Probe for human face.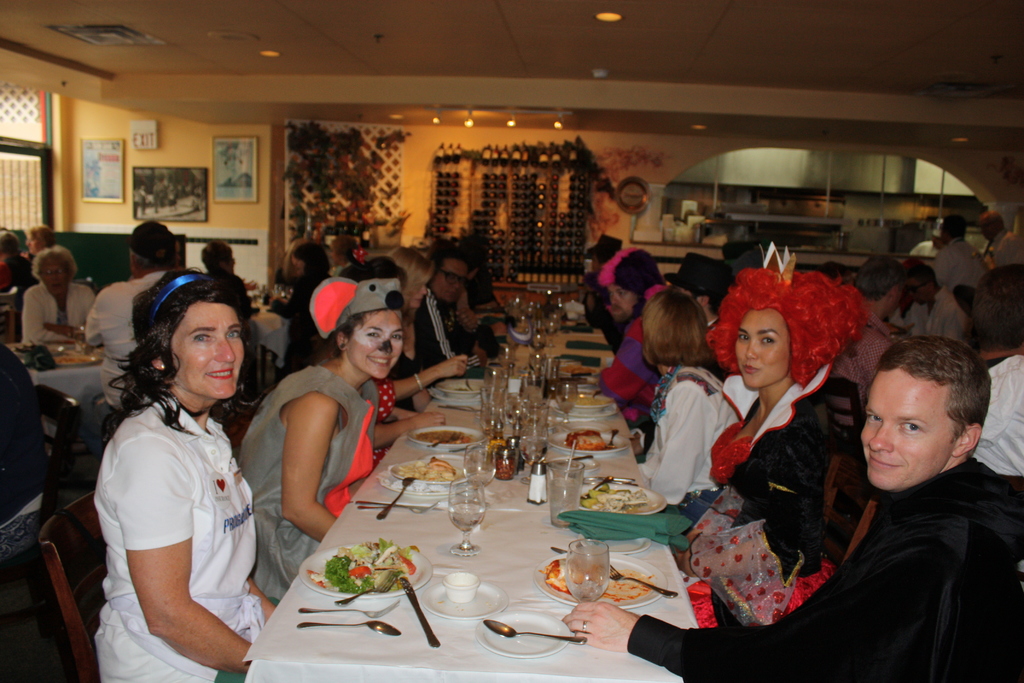
Probe result: BBox(170, 304, 246, 398).
